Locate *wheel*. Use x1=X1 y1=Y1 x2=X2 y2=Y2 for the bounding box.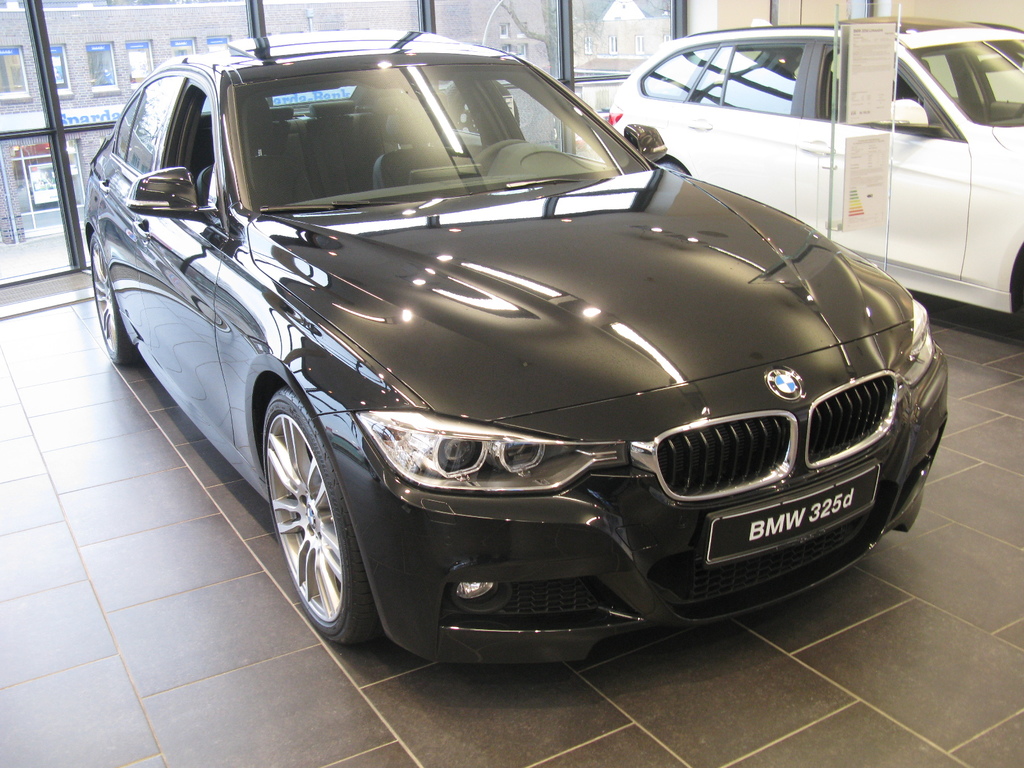
x1=465 y1=137 x2=531 y2=172.
